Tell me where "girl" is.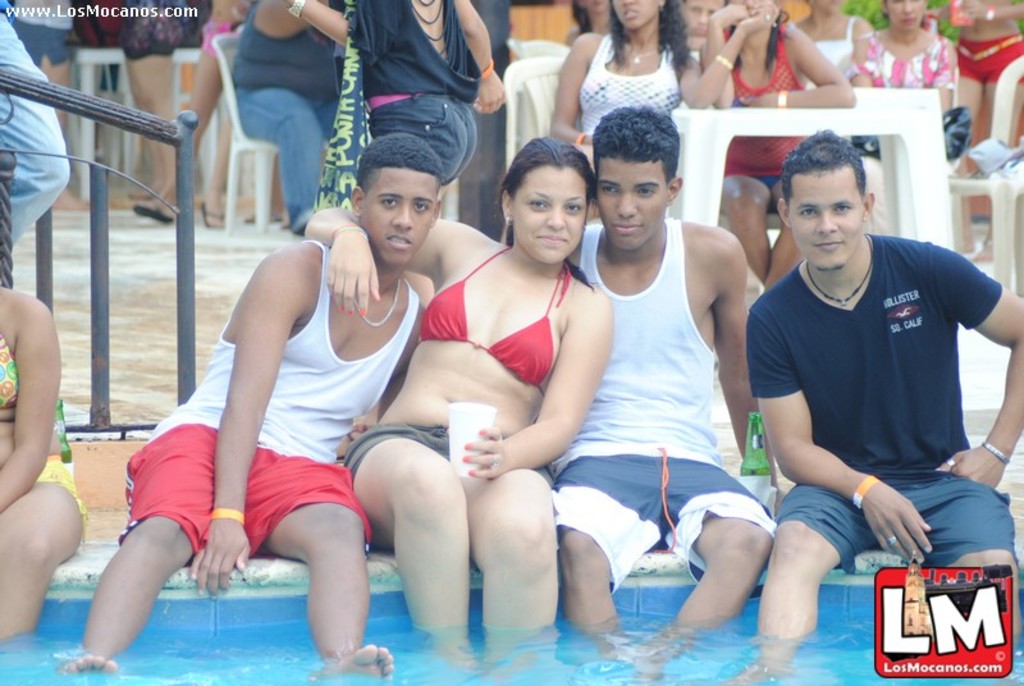
"girl" is at [302,142,614,630].
